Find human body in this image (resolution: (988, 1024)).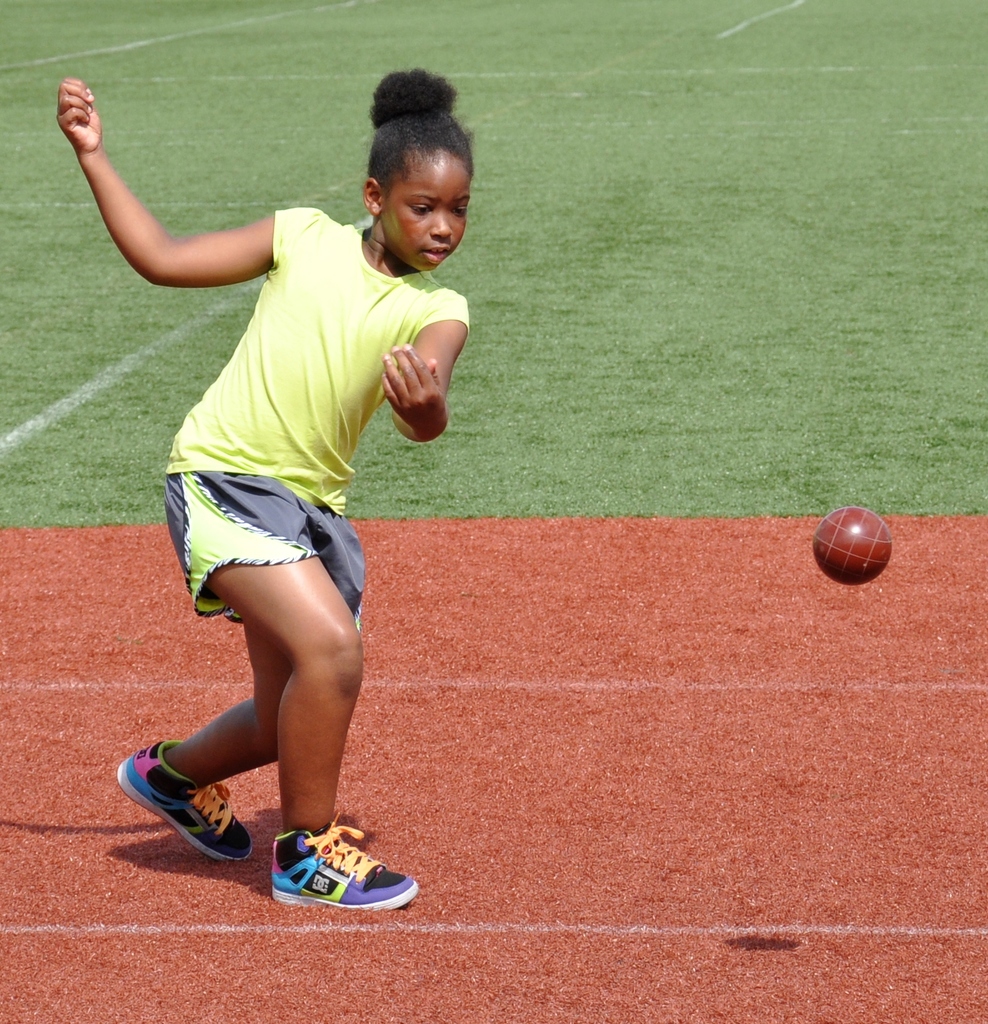
{"x1": 135, "y1": 41, "x2": 473, "y2": 918}.
